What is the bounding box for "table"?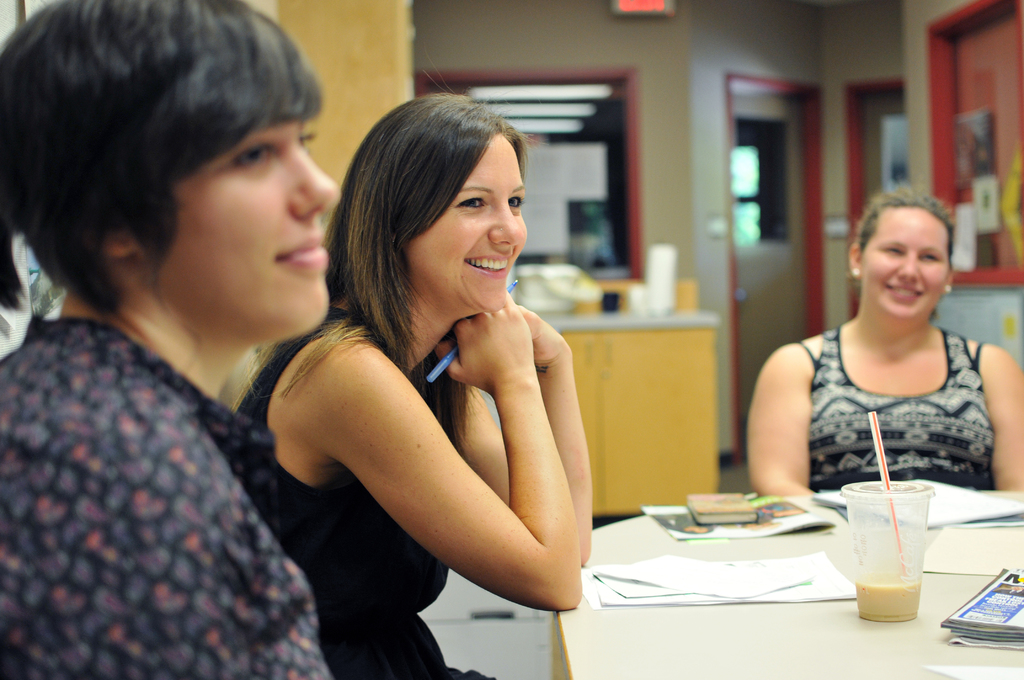
(x1=582, y1=480, x2=995, y2=663).
